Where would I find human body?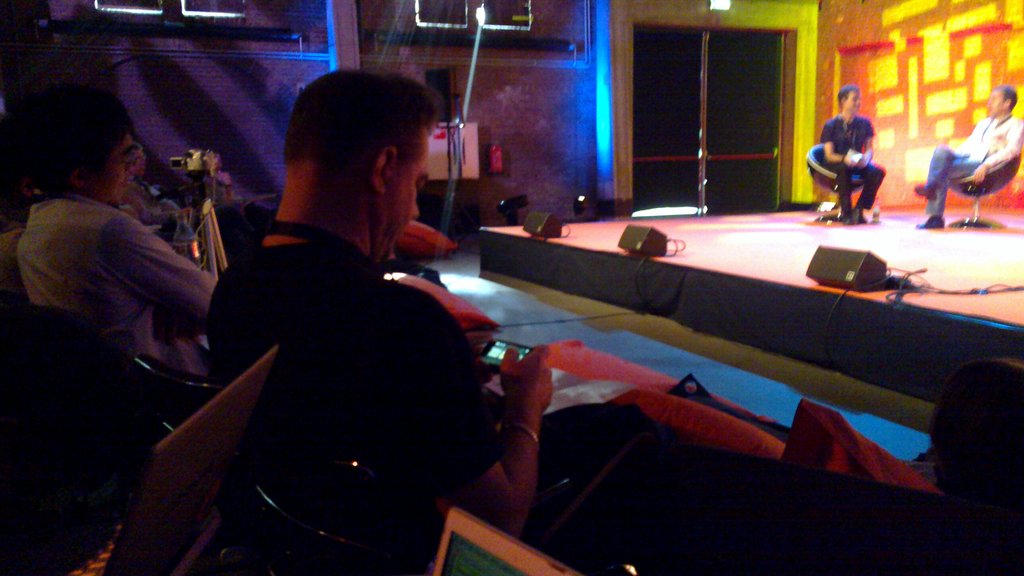
At BBox(29, 115, 242, 414).
